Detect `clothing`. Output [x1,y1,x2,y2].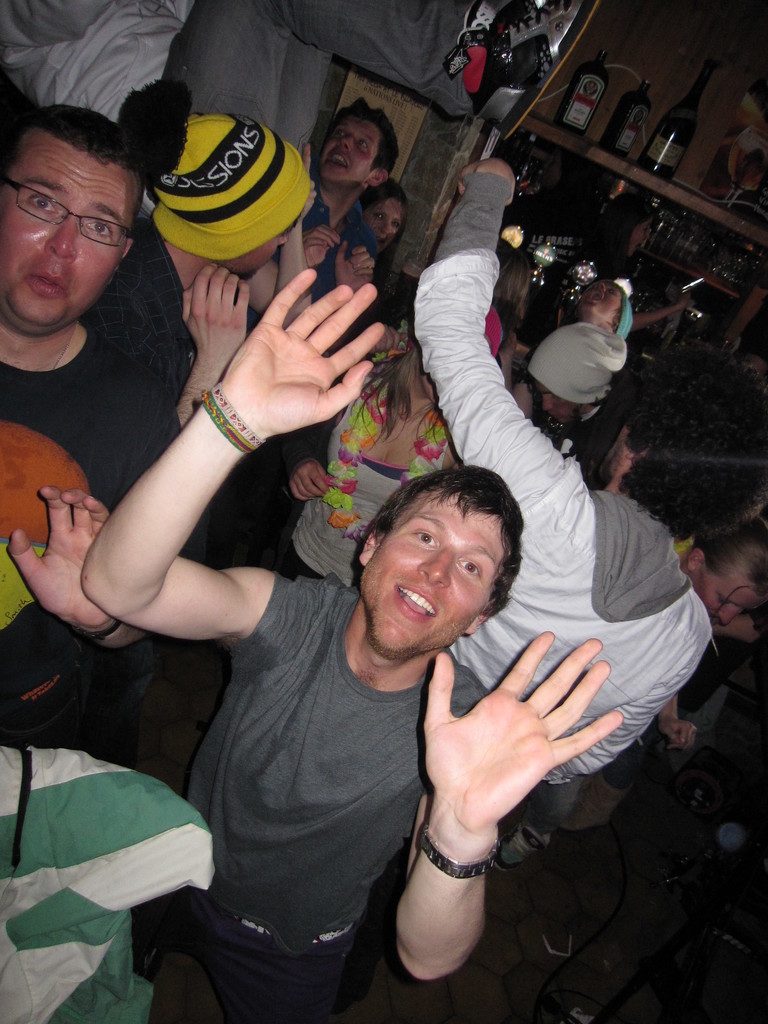
[559,643,738,827].
